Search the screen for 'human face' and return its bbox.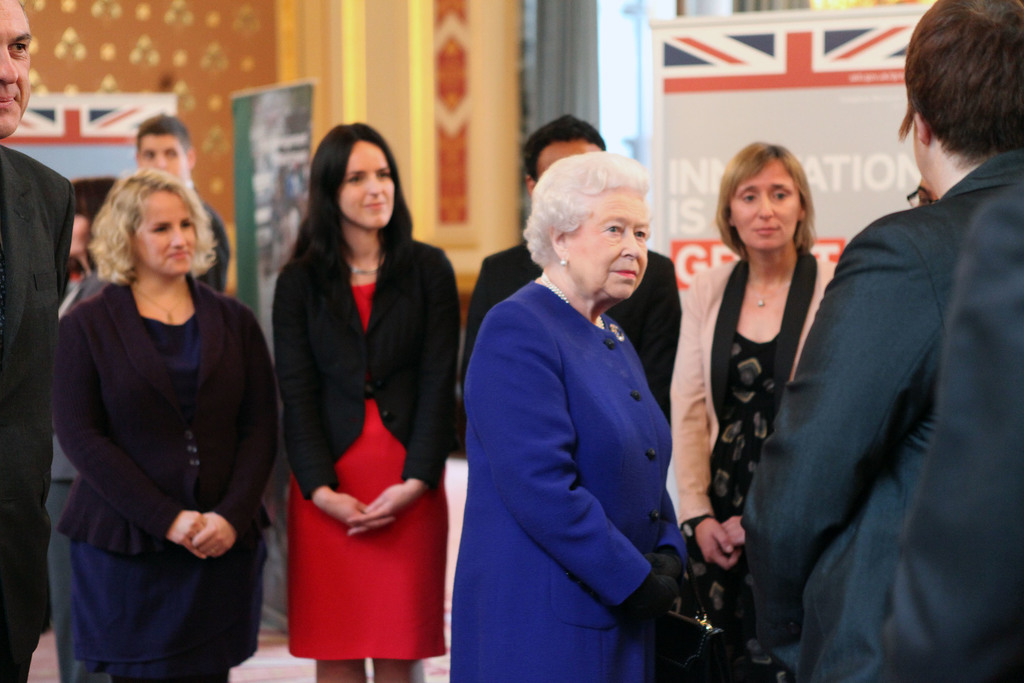
Found: {"x1": 564, "y1": 183, "x2": 651, "y2": 299}.
